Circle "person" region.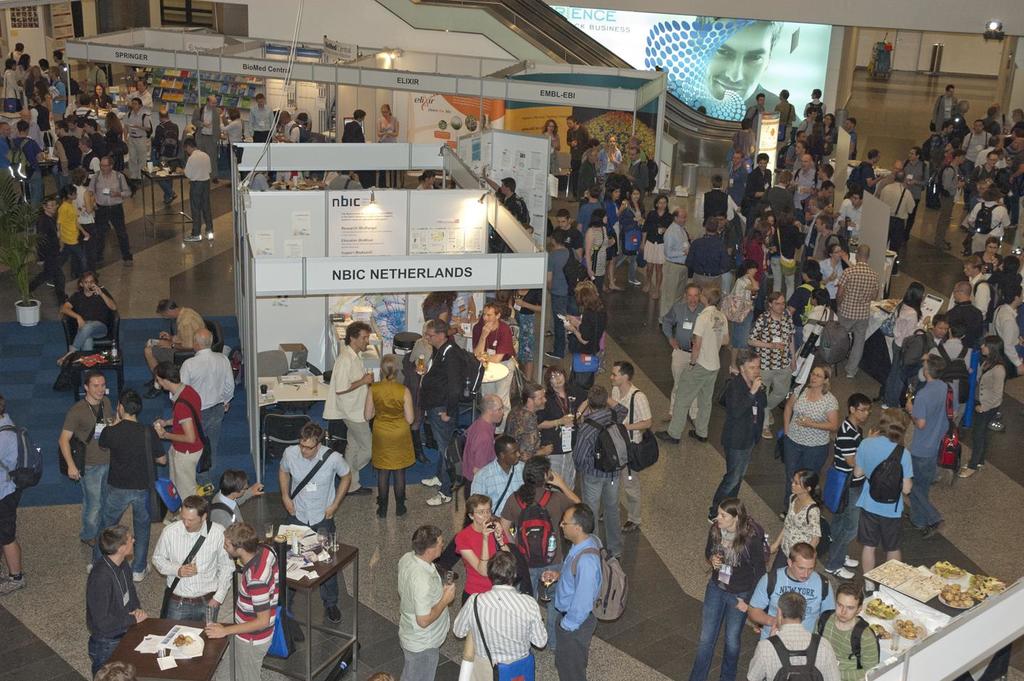
Region: <box>0,394,28,596</box>.
